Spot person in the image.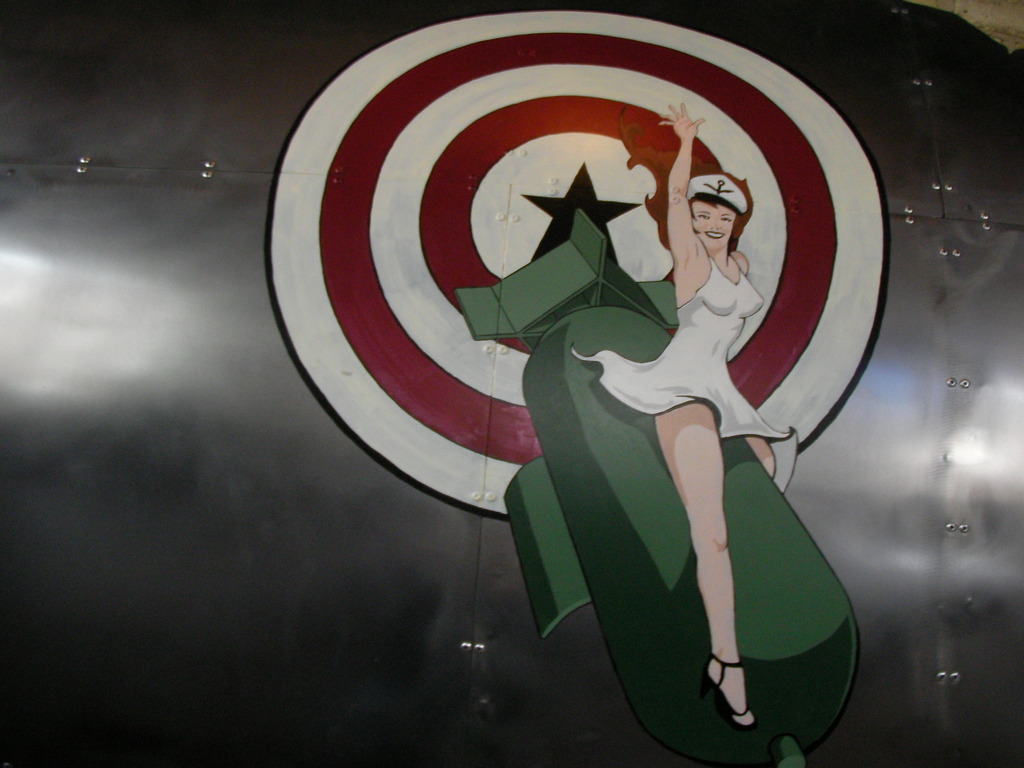
person found at 568 104 803 729.
